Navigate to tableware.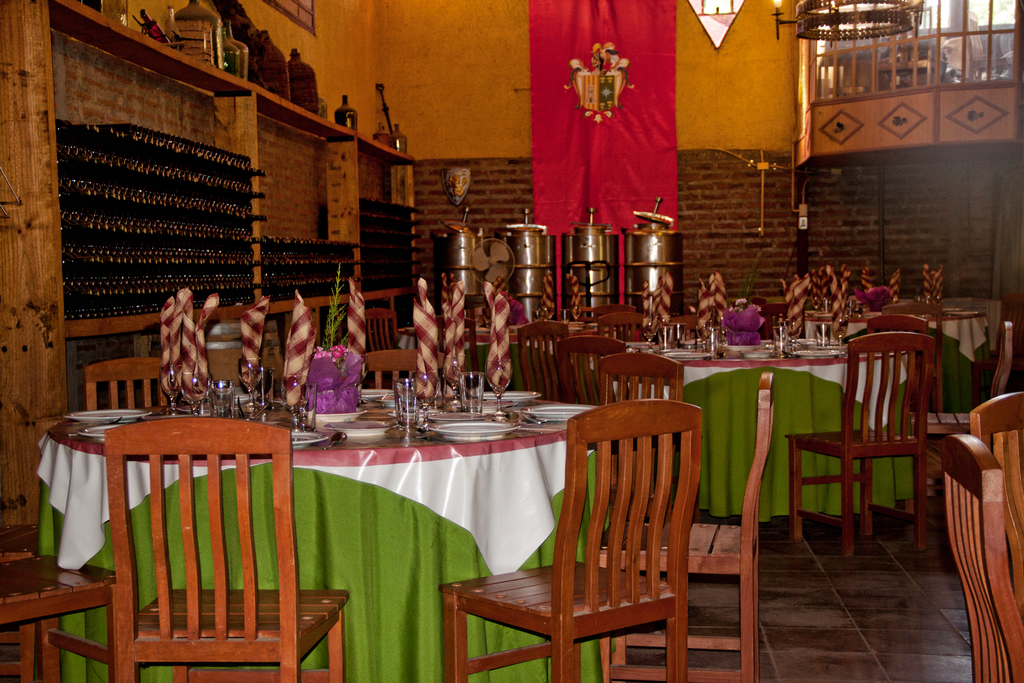
Navigation target: (left=573, top=304, right=582, bottom=316).
